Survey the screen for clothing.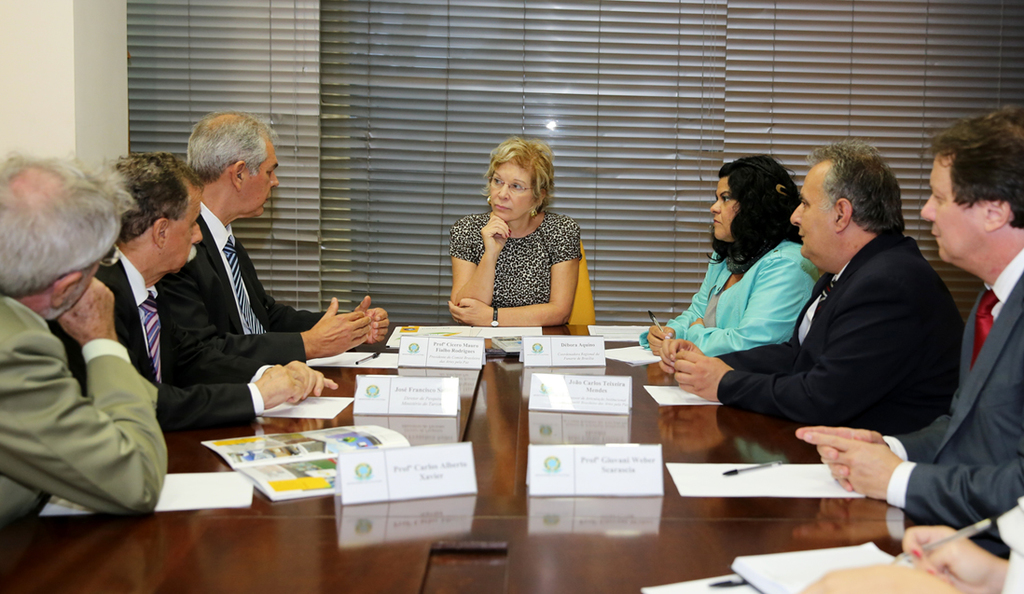
Survey found: <box>168,199,322,398</box>.
